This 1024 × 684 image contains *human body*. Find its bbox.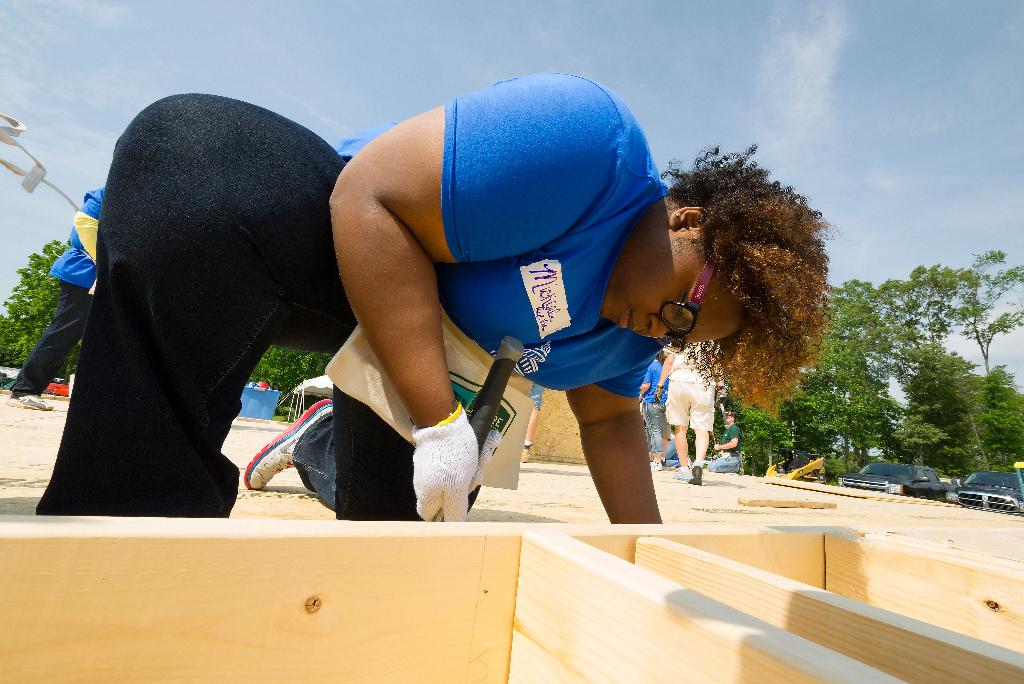
1,182,106,413.
